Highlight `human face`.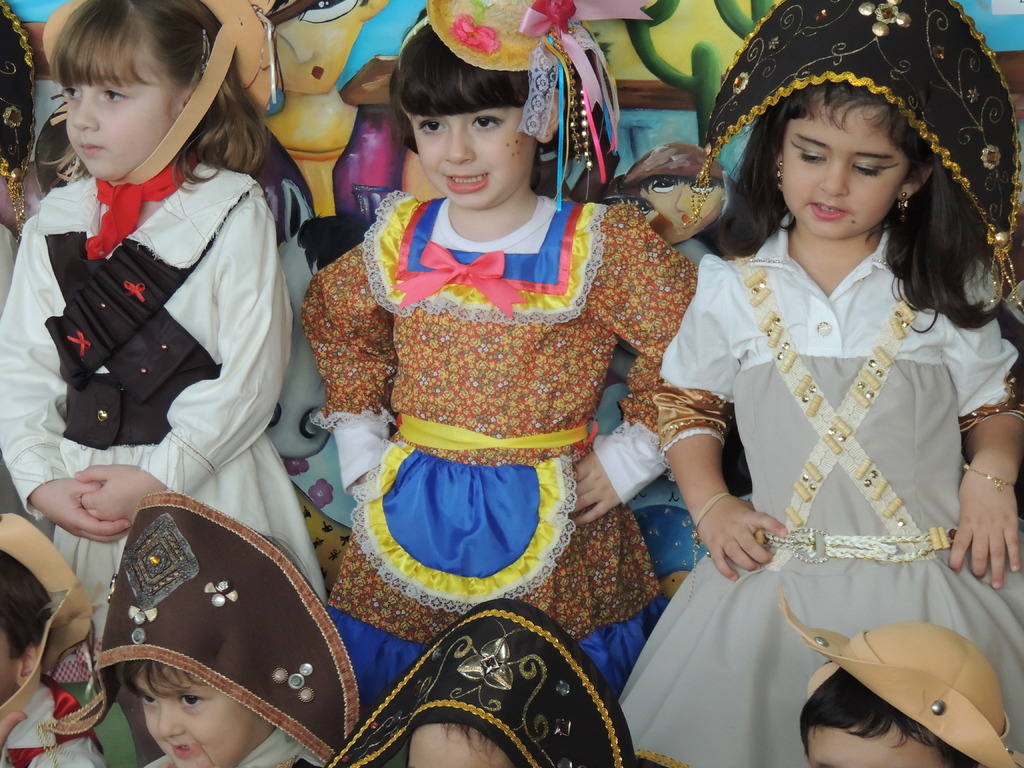
Highlighted region: left=405, top=726, right=532, bottom=767.
